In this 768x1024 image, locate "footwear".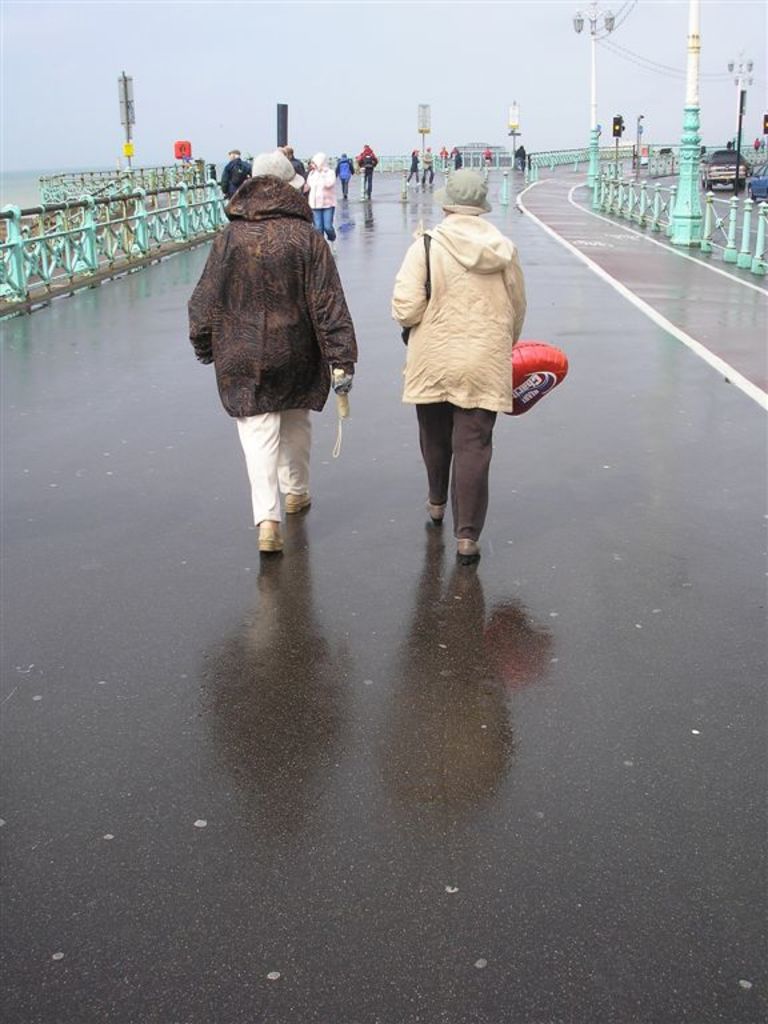
Bounding box: 455 533 483 560.
